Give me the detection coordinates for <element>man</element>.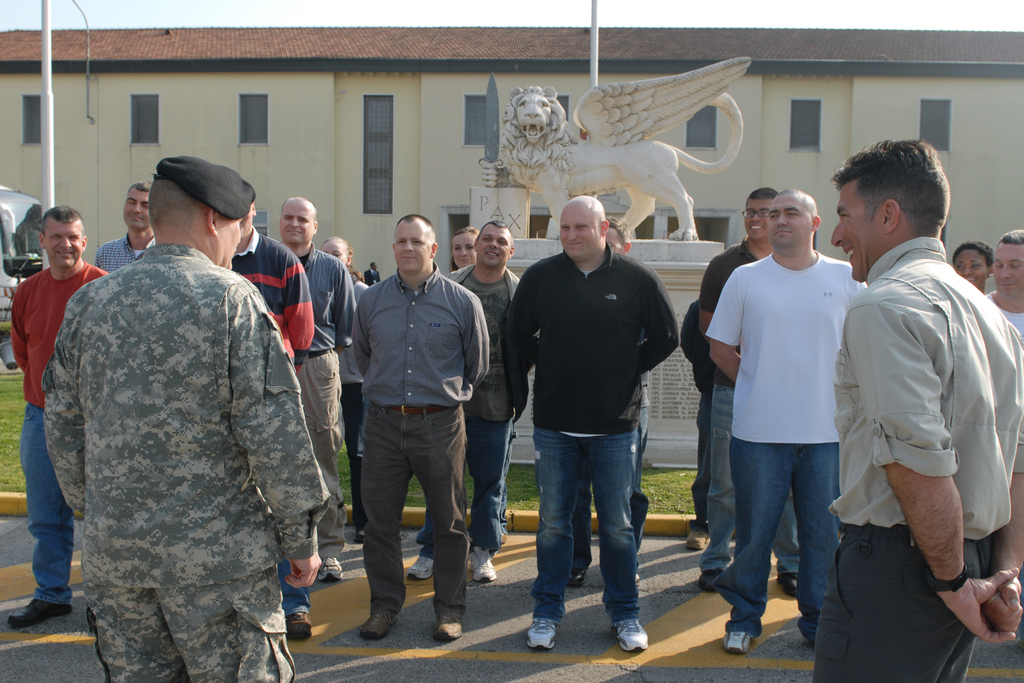
x1=234 y1=201 x2=310 y2=639.
